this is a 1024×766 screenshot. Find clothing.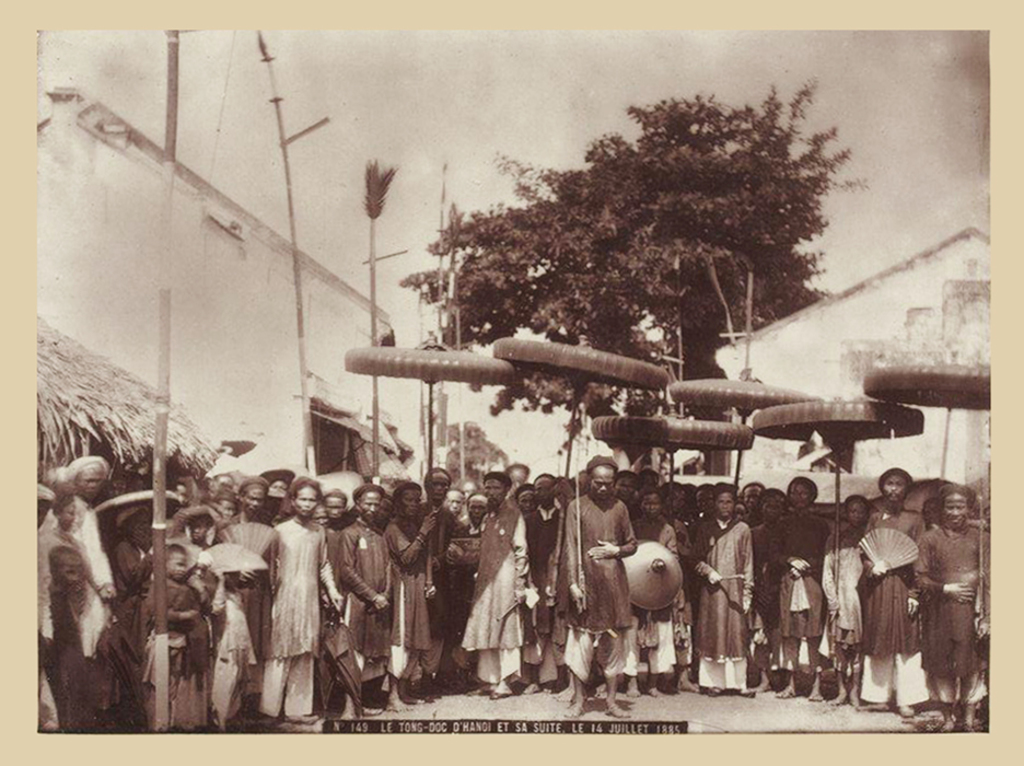
Bounding box: bbox(552, 490, 635, 685).
